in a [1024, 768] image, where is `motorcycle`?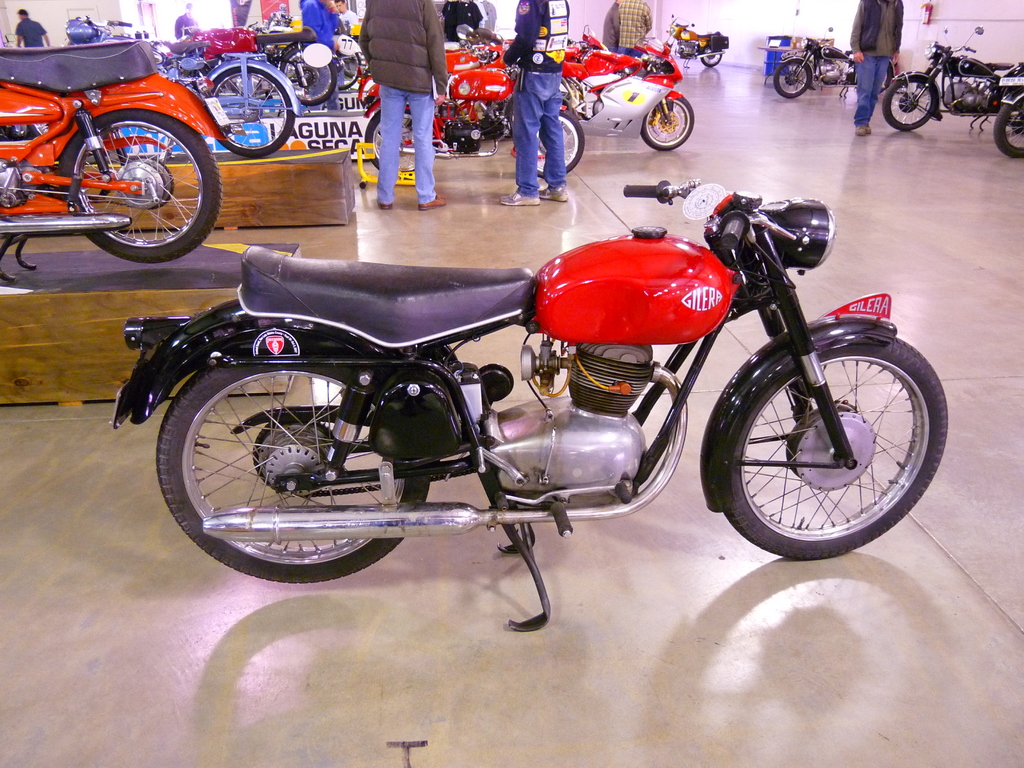
{"x1": 774, "y1": 24, "x2": 867, "y2": 99}.
